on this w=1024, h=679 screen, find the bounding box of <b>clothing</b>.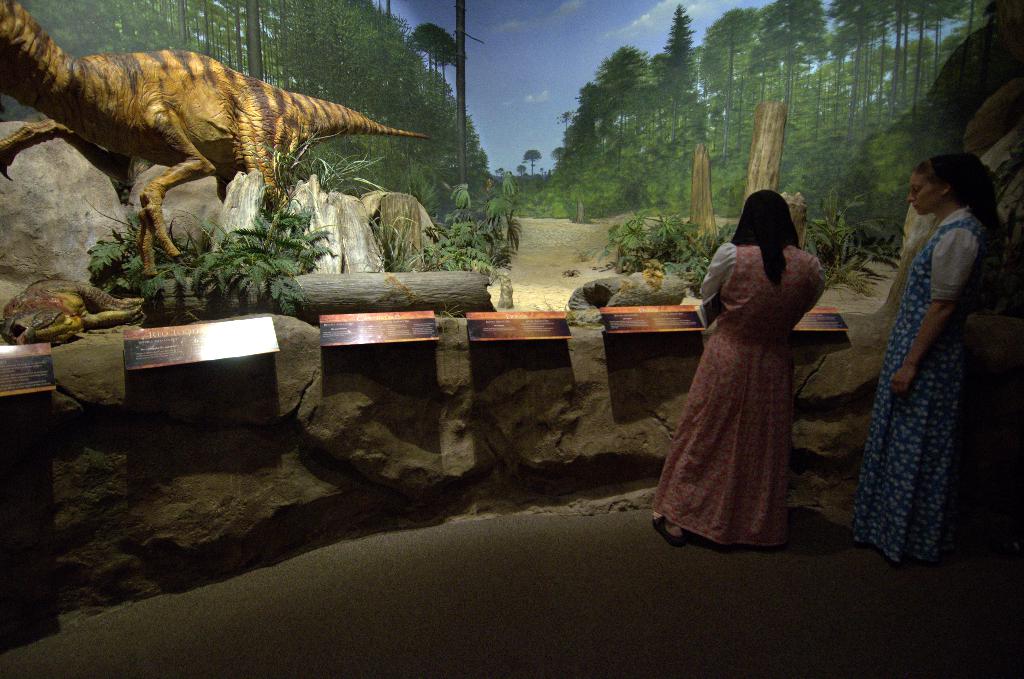
Bounding box: select_region(650, 227, 820, 543).
